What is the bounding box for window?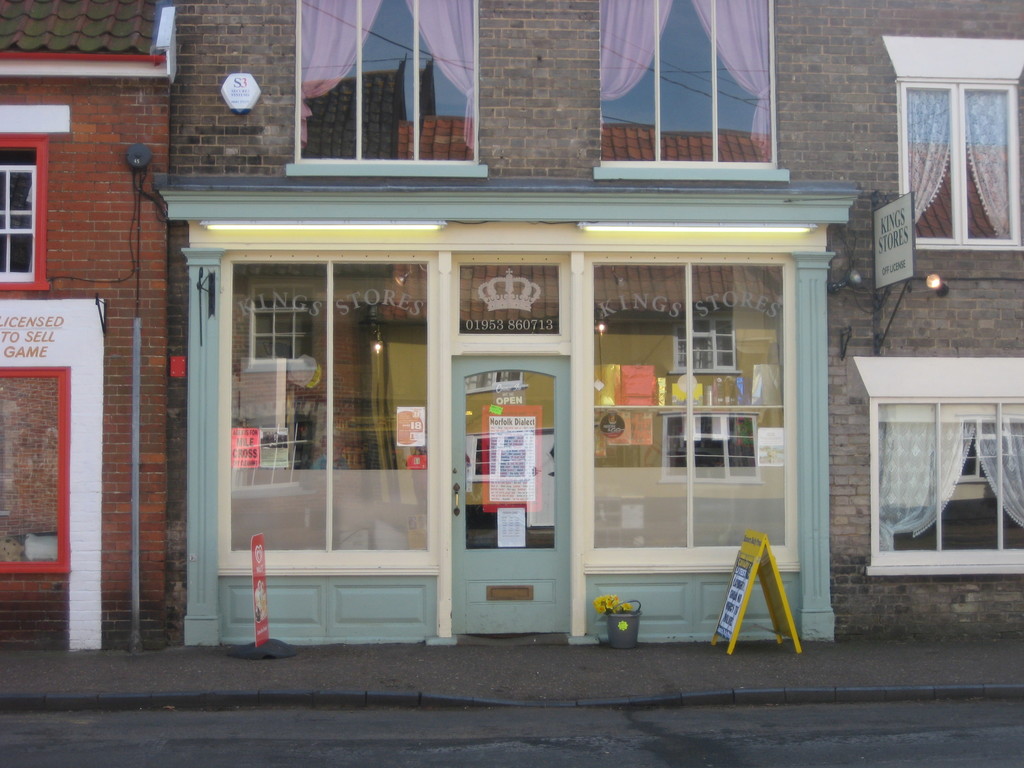
select_region(0, 365, 72, 576).
